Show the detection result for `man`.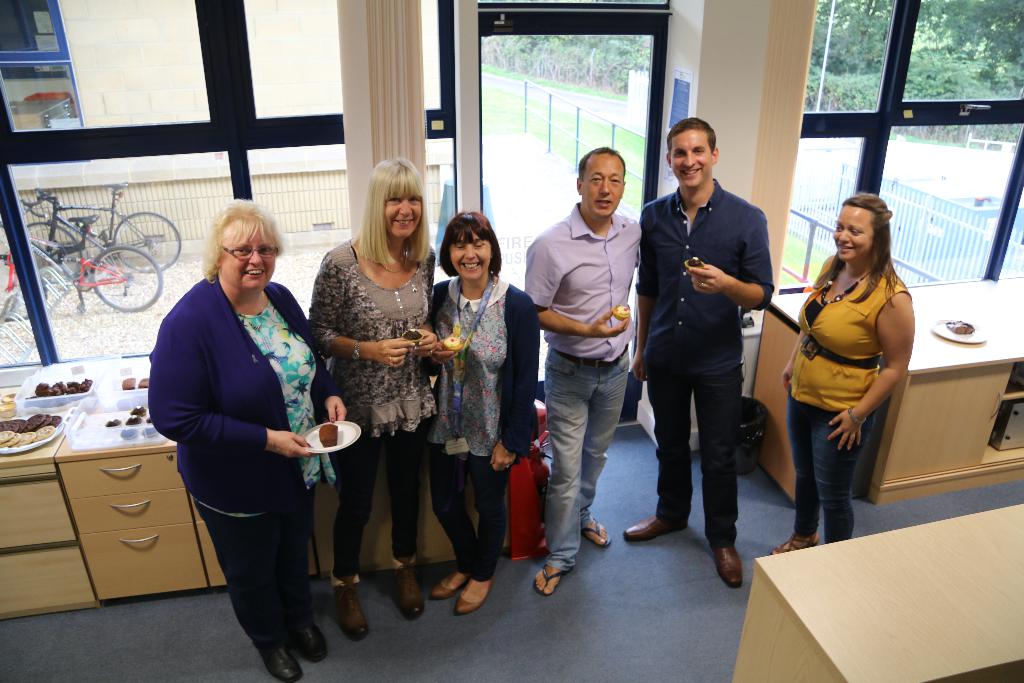
Rect(529, 147, 640, 593).
